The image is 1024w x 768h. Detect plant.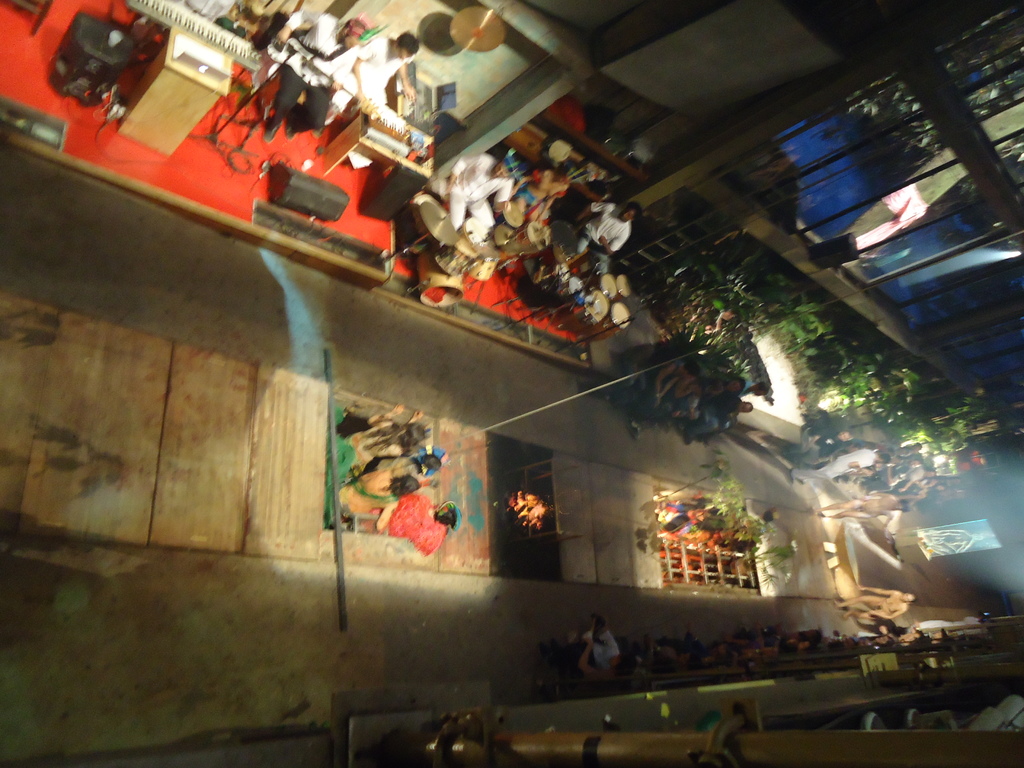
Detection: left=643, top=236, right=776, bottom=376.
